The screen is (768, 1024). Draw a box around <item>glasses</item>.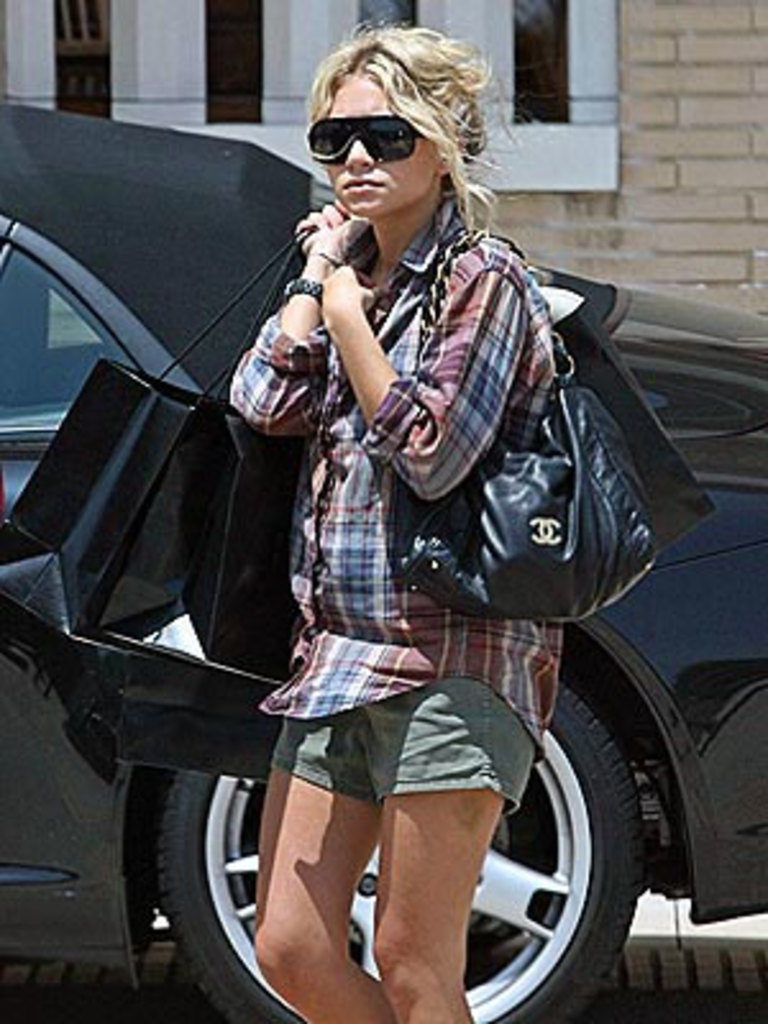
<bbox>297, 110, 443, 166</bbox>.
